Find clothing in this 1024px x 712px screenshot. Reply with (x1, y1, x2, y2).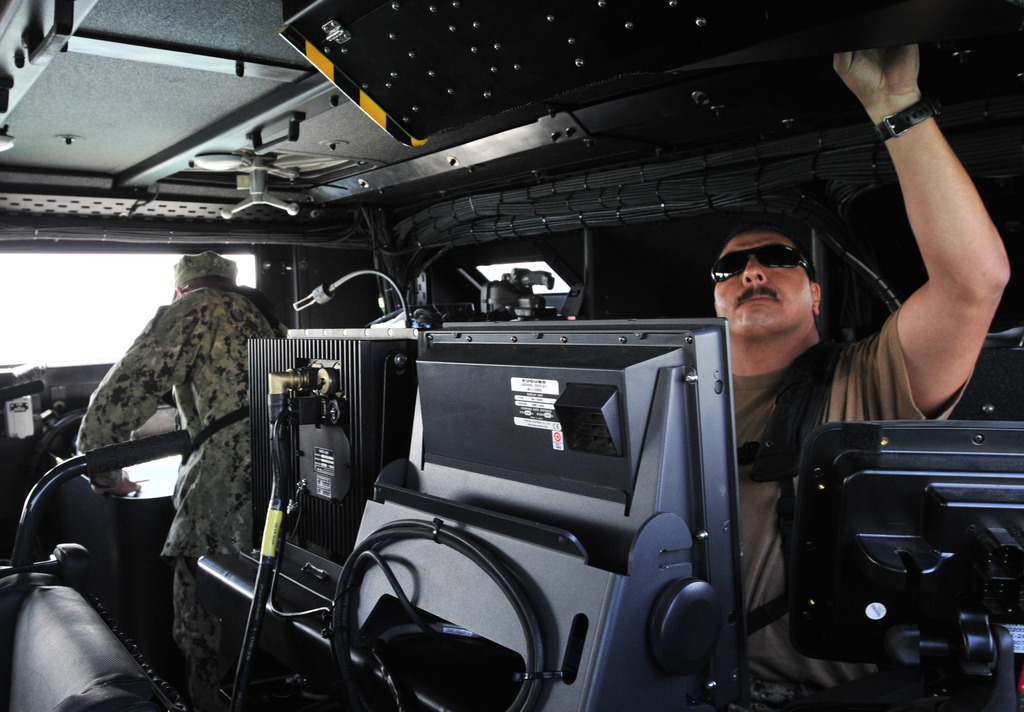
(58, 238, 300, 571).
